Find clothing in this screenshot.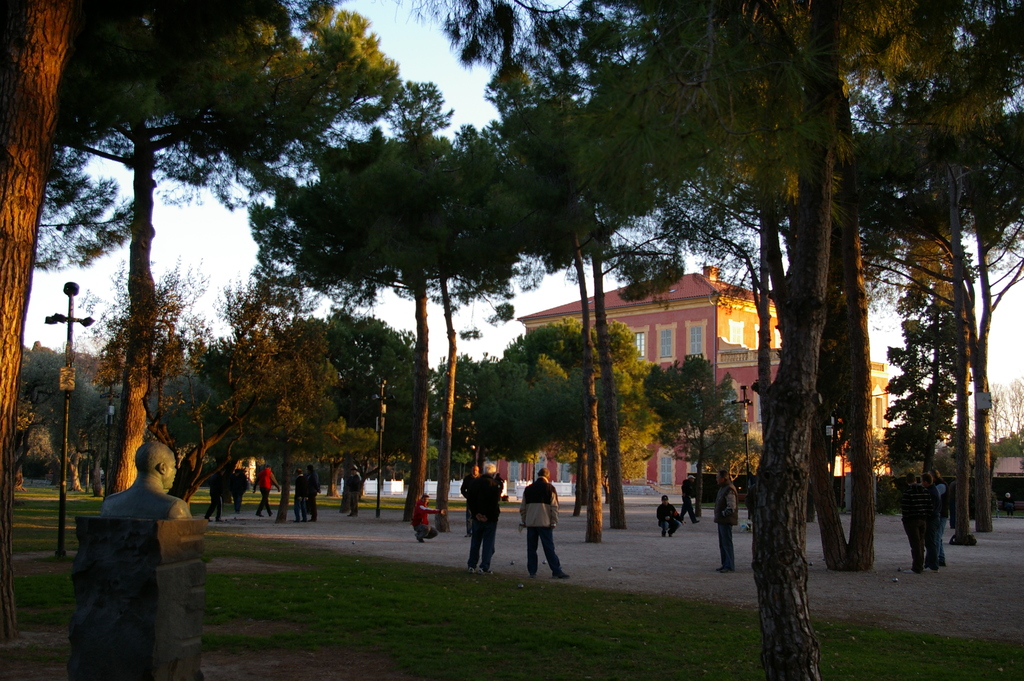
The bounding box for clothing is (713, 479, 740, 566).
